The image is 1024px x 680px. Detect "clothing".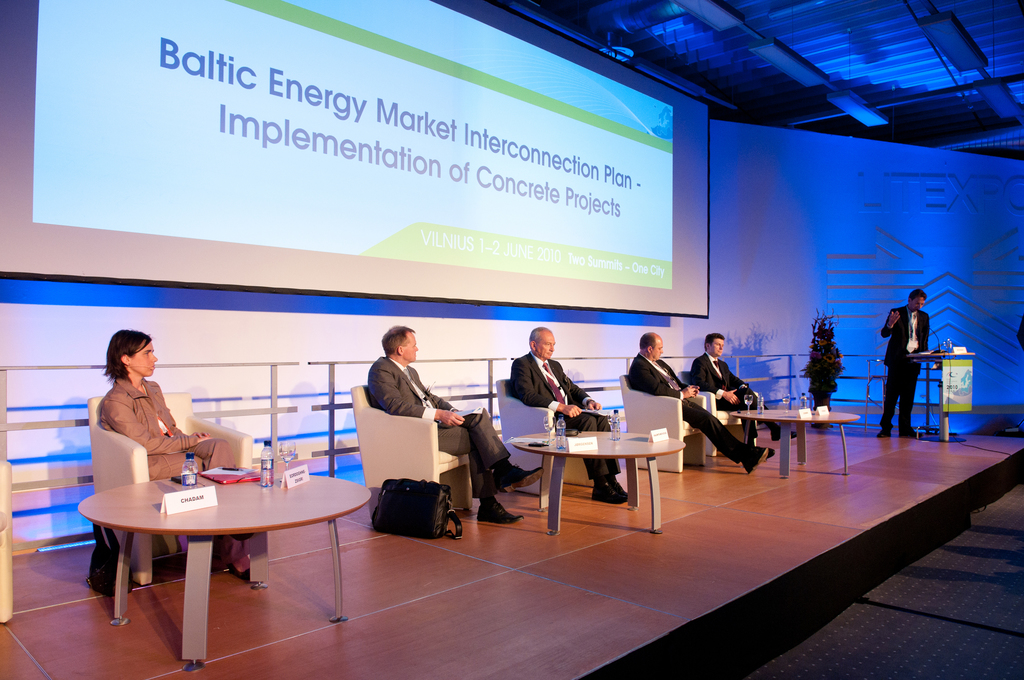
Detection: 96,376,259,542.
